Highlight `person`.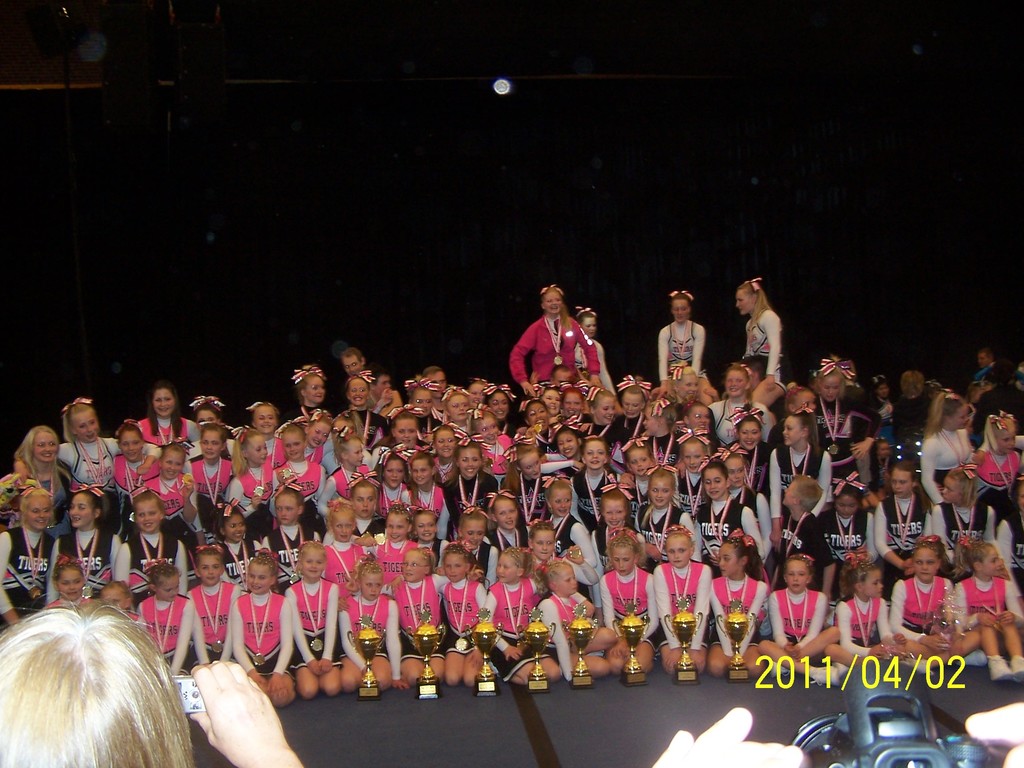
Highlighted region: 189/385/236/442.
